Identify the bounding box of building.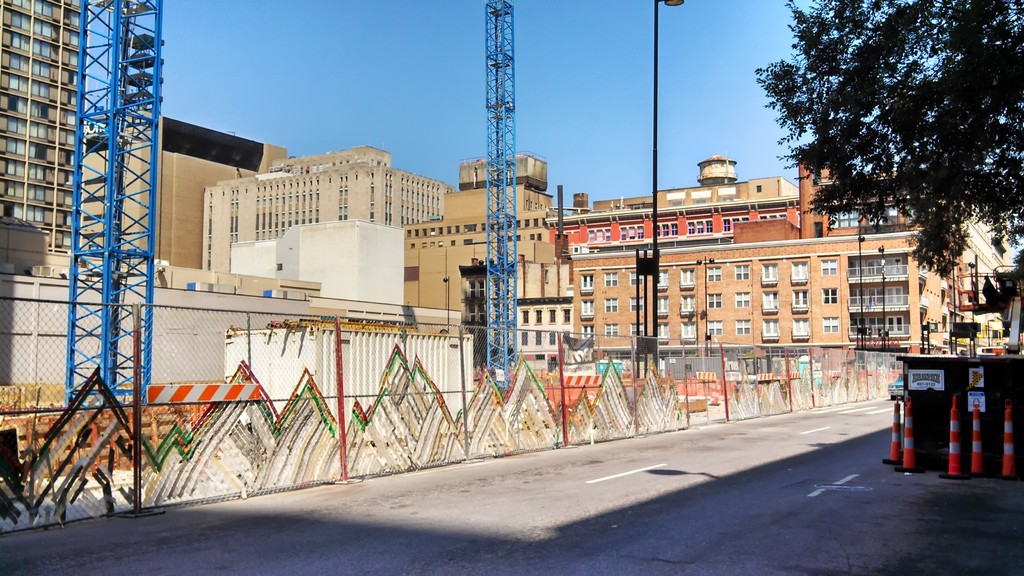
bbox(403, 150, 568, 308).
